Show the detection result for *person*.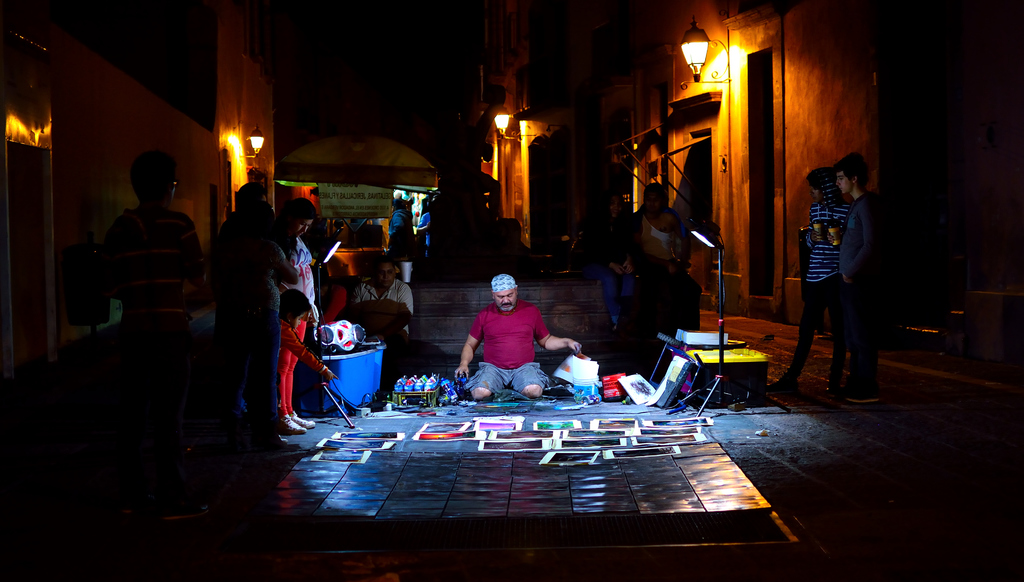
l=636, t=178, r=686, b=270.
